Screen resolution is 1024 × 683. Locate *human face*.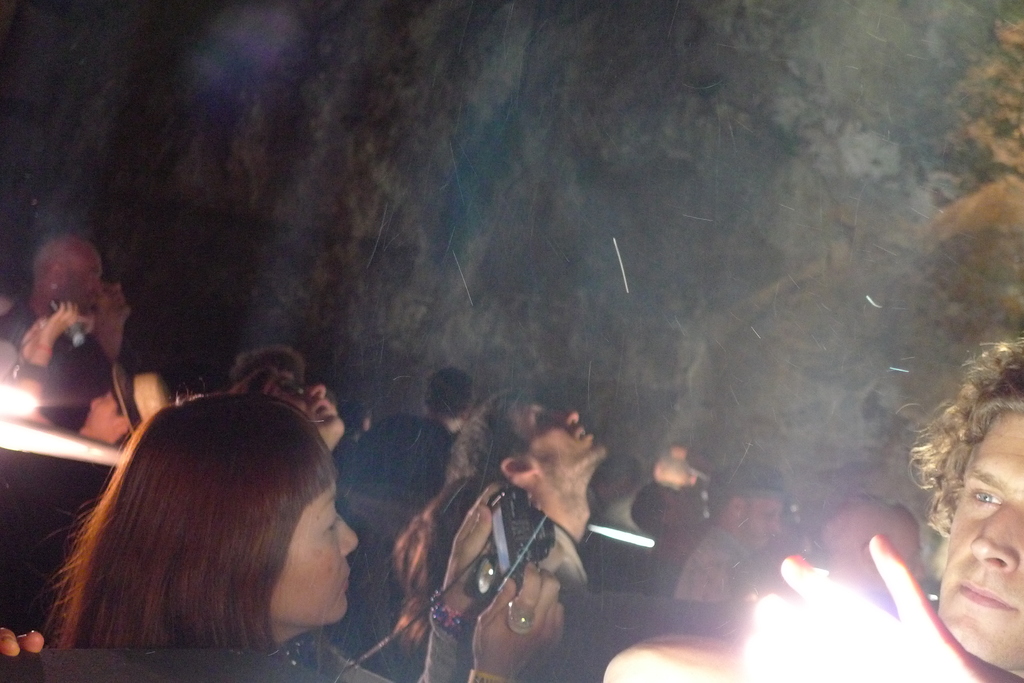
<bbox>268, 483, 358, 627</bbox>.
